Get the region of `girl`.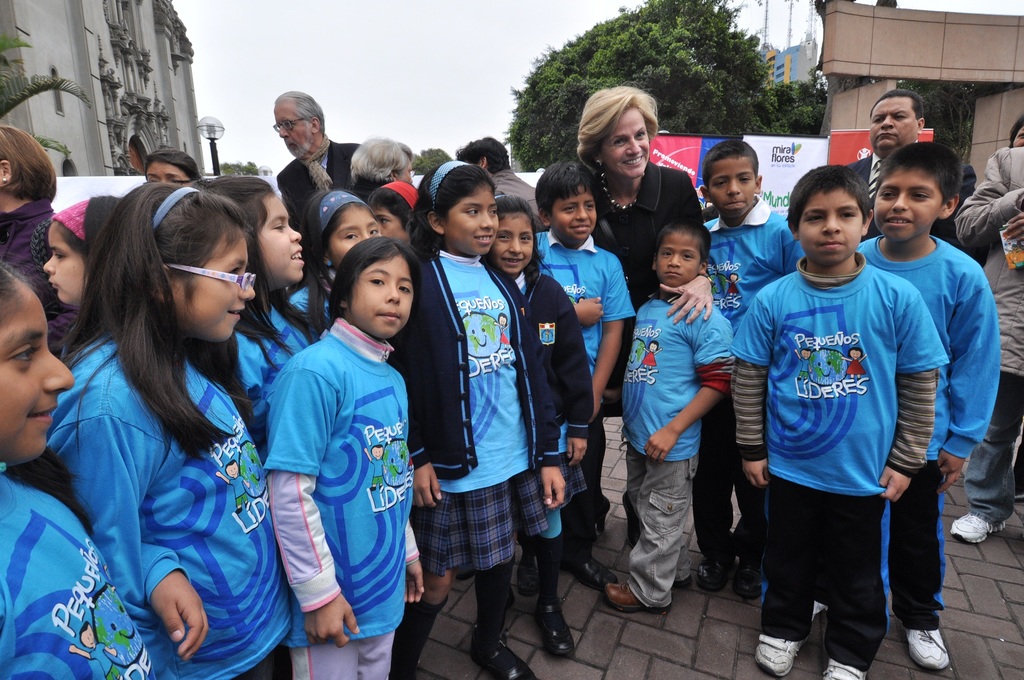
264 243 426 679.
